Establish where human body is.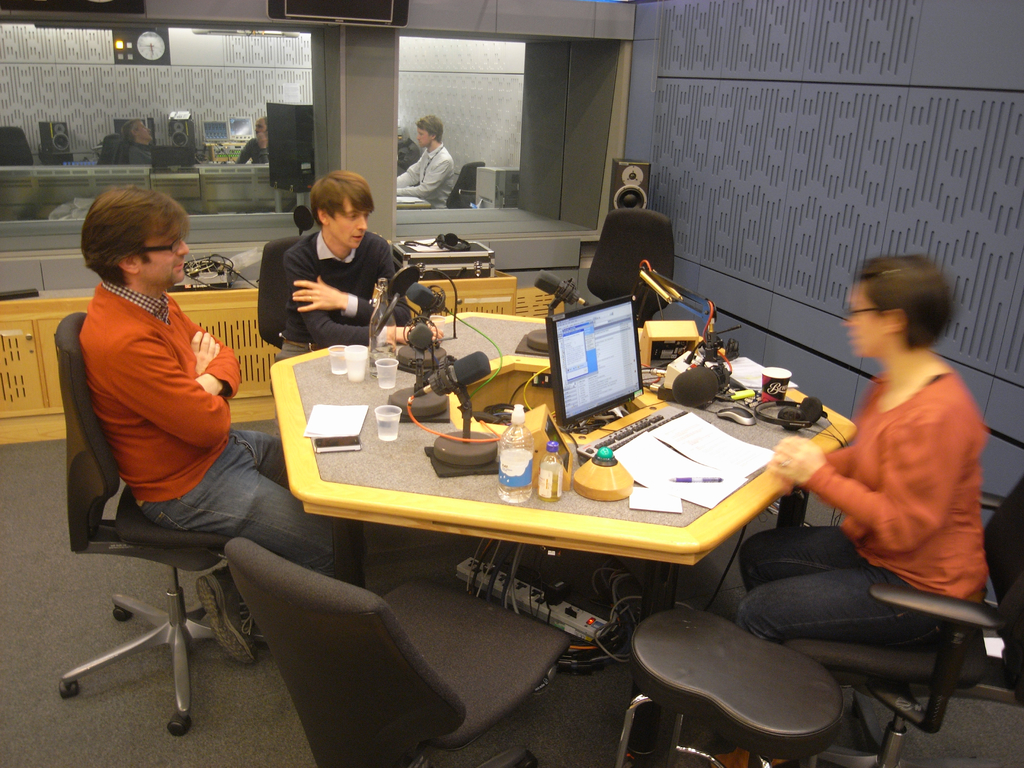
Established at select_region(72, 280, 350, 673).
